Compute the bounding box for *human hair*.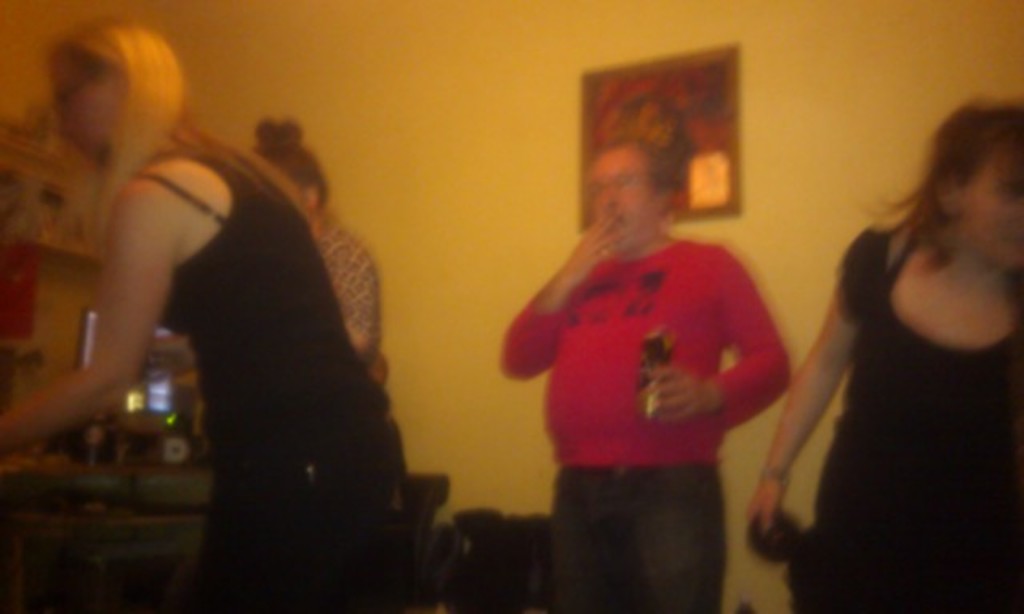
(left=590, top=139, right=670, bottom=198).
